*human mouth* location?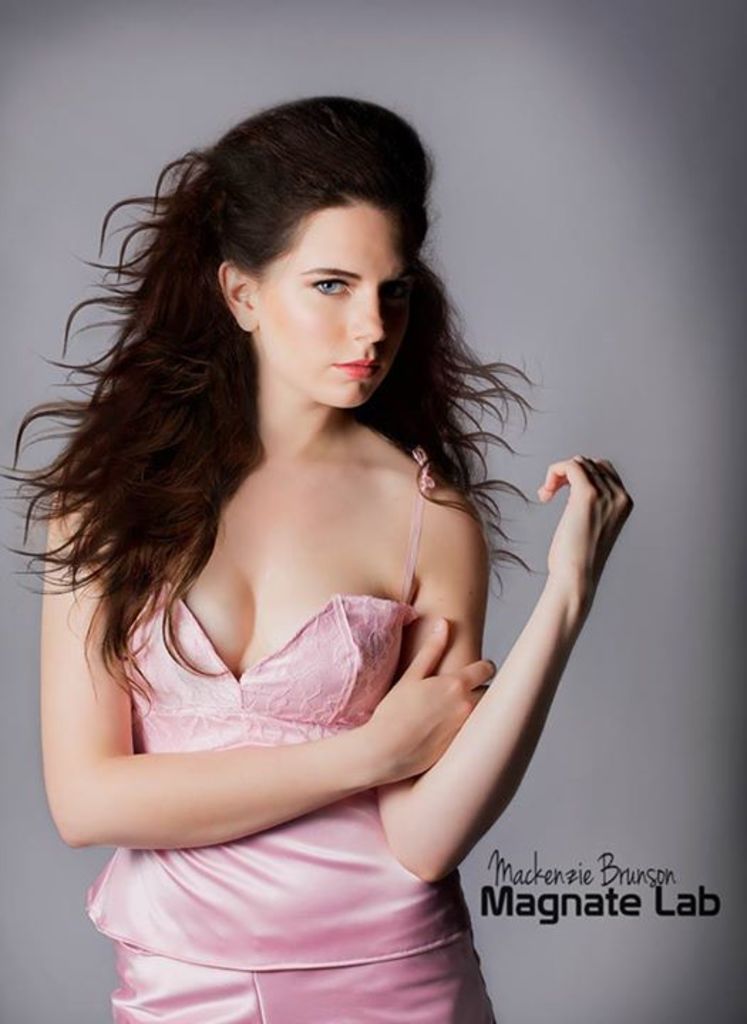
333,360,381,375
